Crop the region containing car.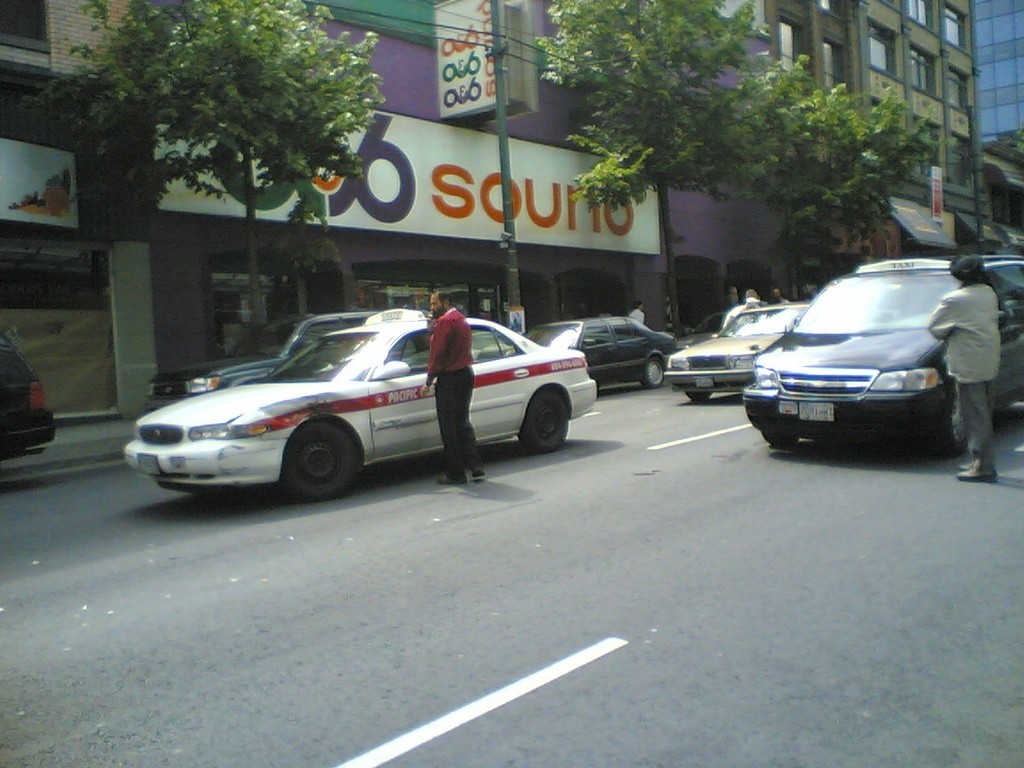
Crop region: (left=0, top=332, right=56, bottom=461).
